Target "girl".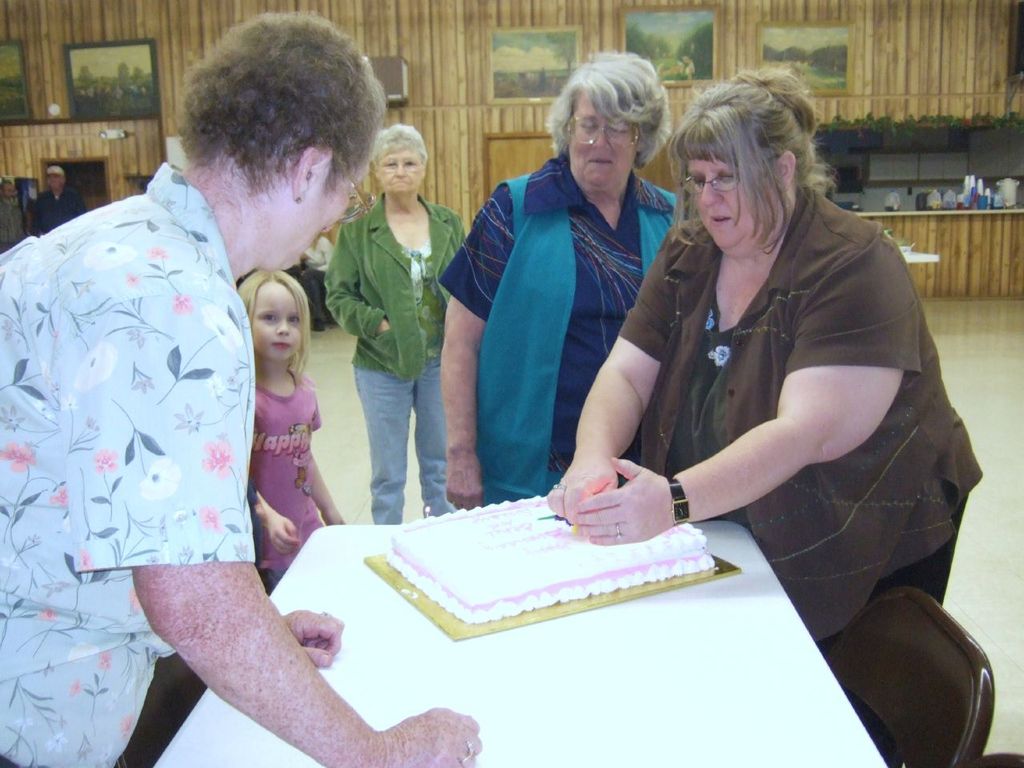
Target region: (left=234, top=266, right=348, bottom=590).
